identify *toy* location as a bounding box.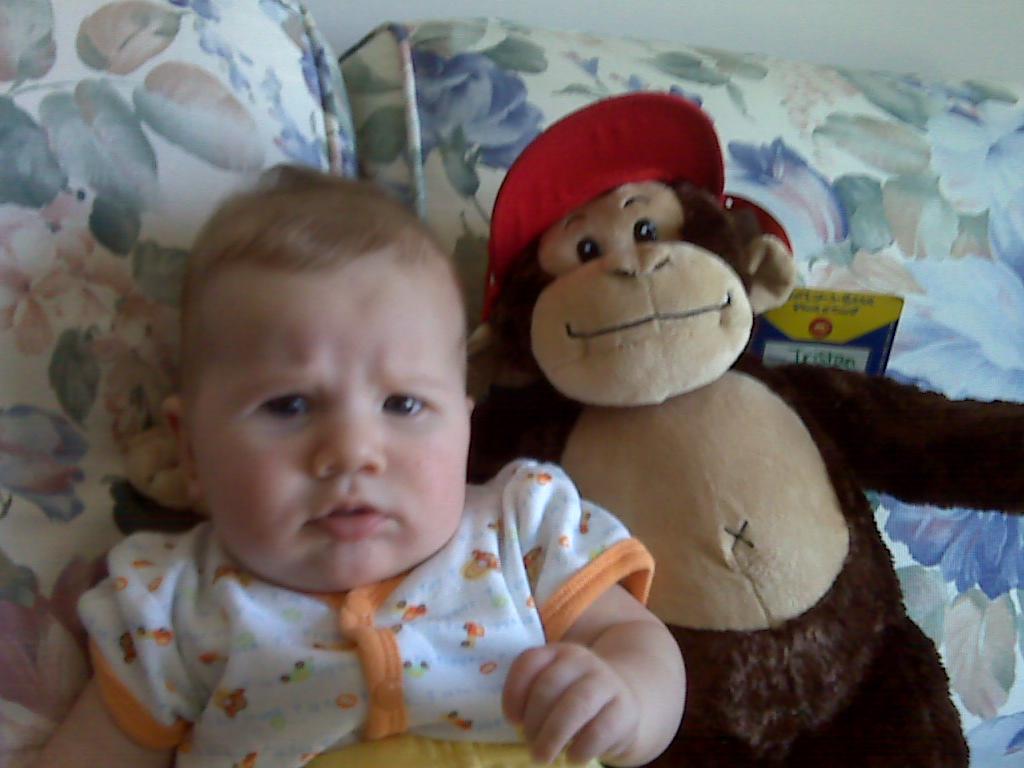
<box>422,125,964,757</box>.
